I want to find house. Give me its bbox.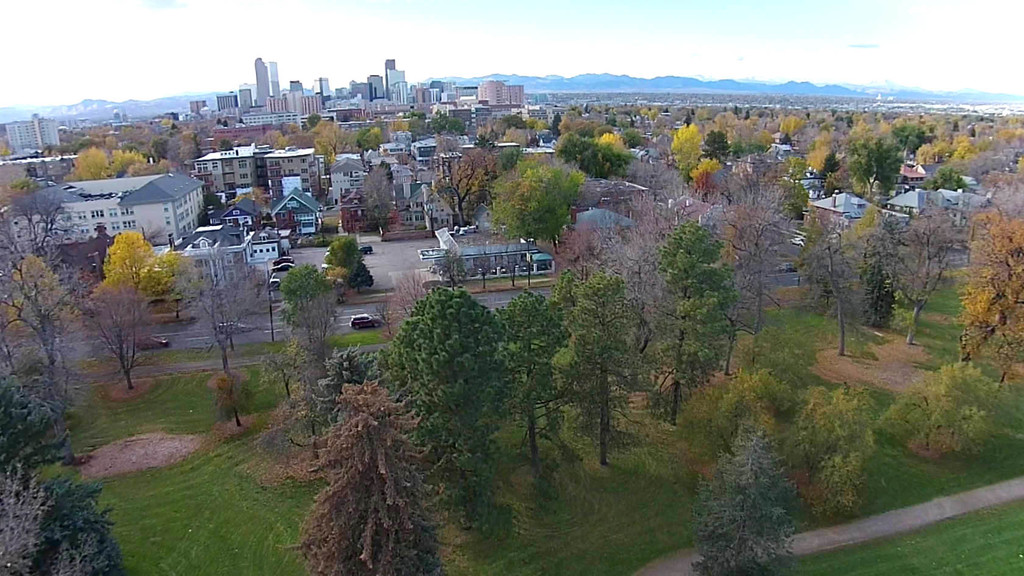
l=805, t=184, r=871, b=243.
